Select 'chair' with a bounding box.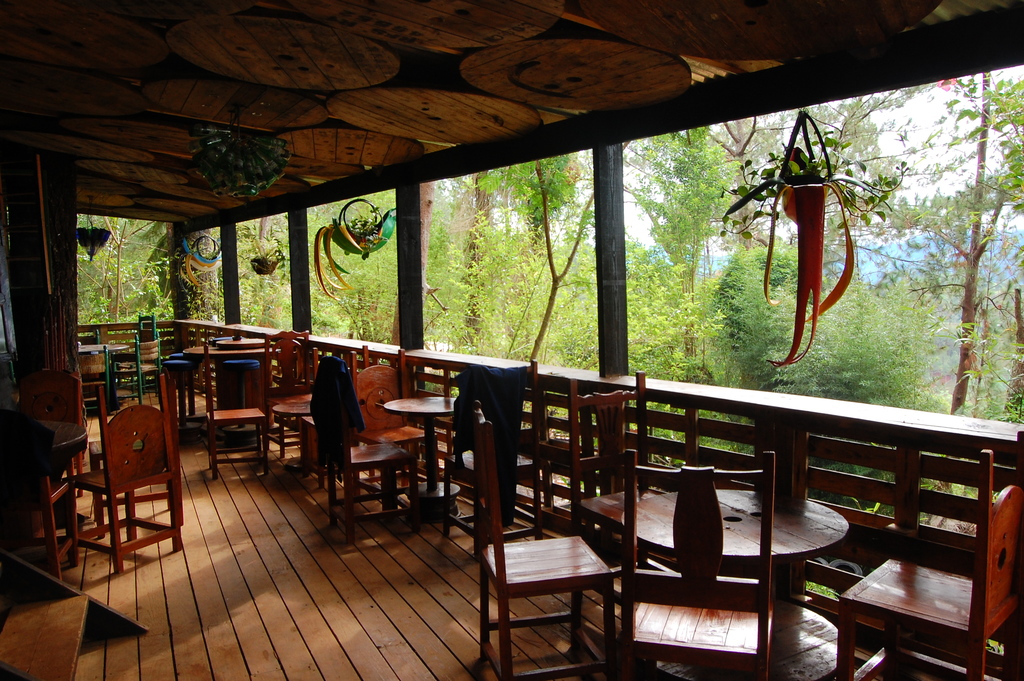
bbox=(531, 369, 650, 603).
